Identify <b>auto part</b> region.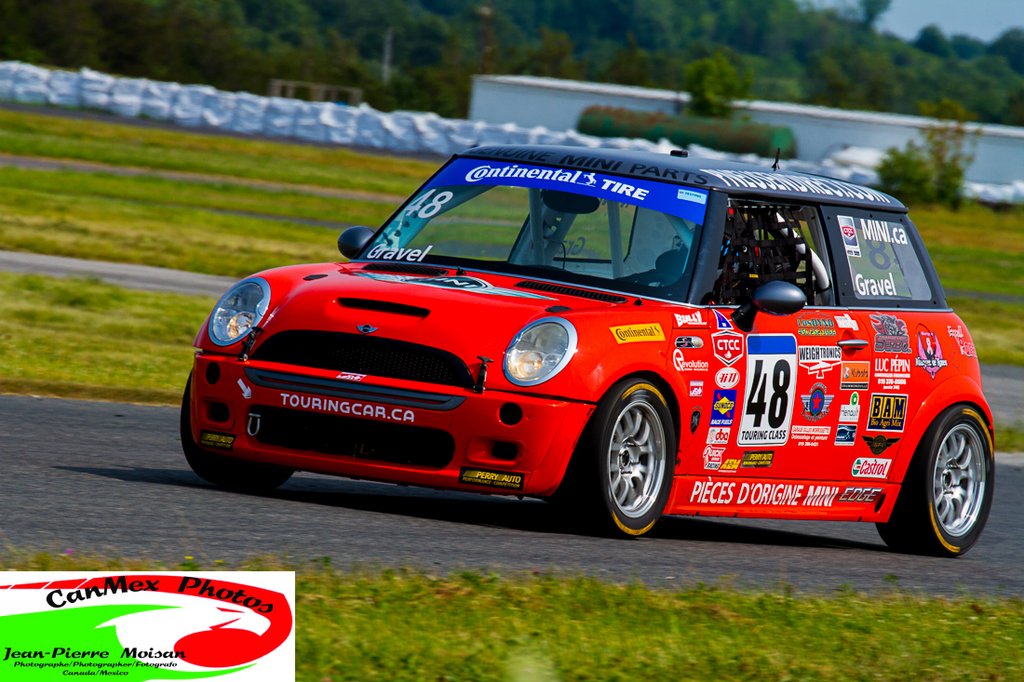
Region: [left=827, top=206, right=948, bottom=309].
